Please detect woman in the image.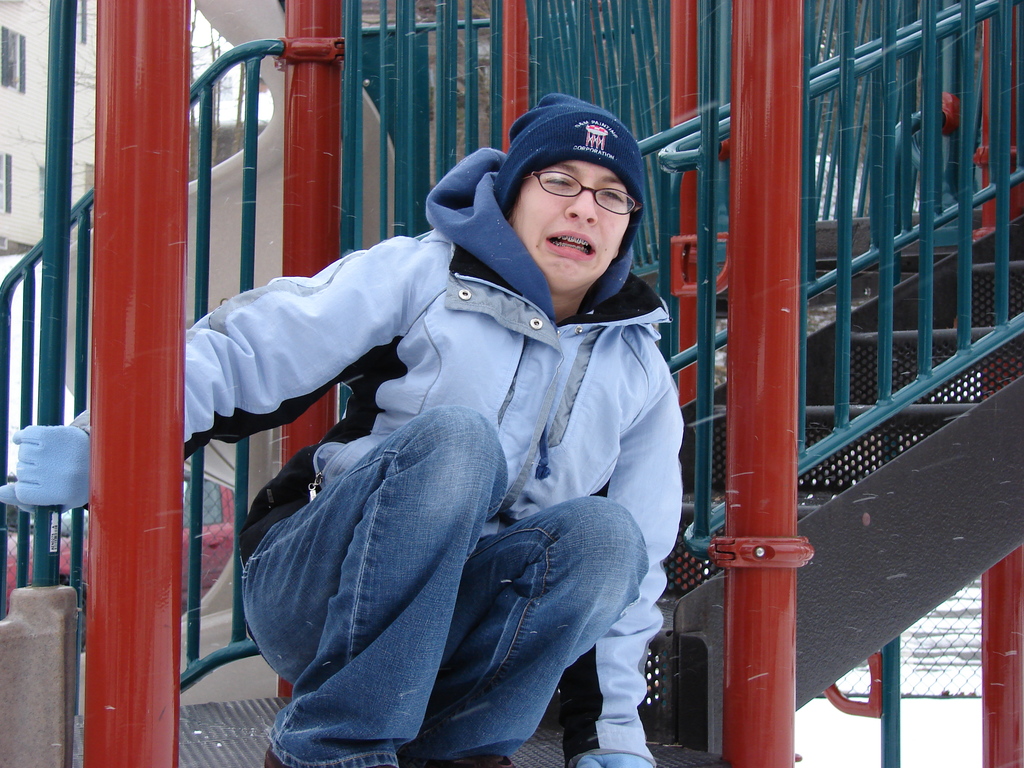
[left=0, top=86, right=685, bottom=767].
